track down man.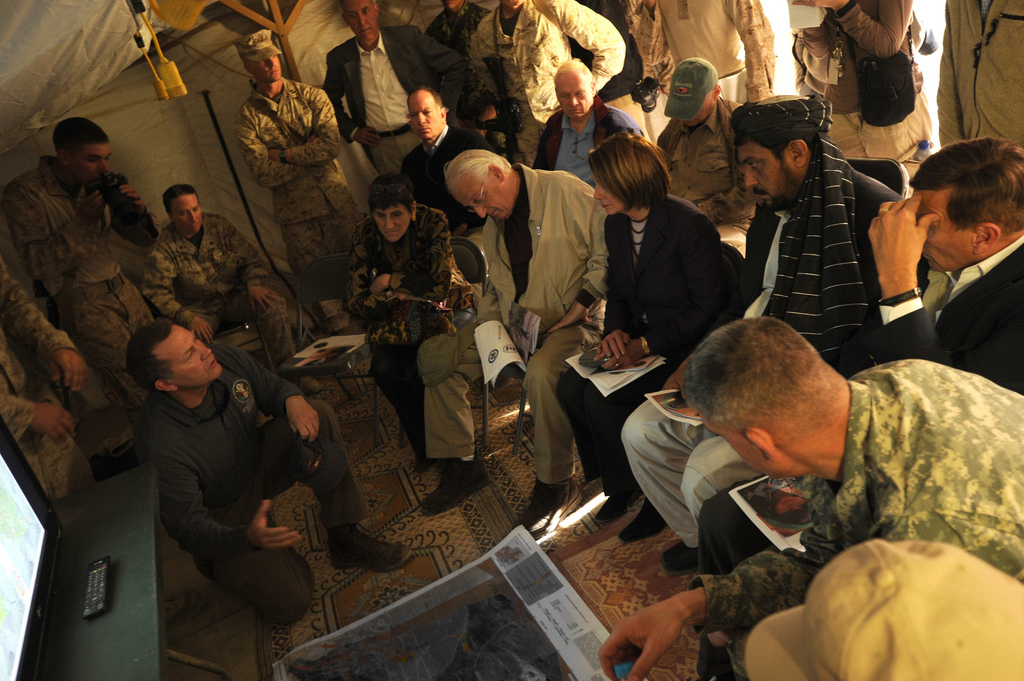
Tracked to rect(620, 0, 777, 113).
